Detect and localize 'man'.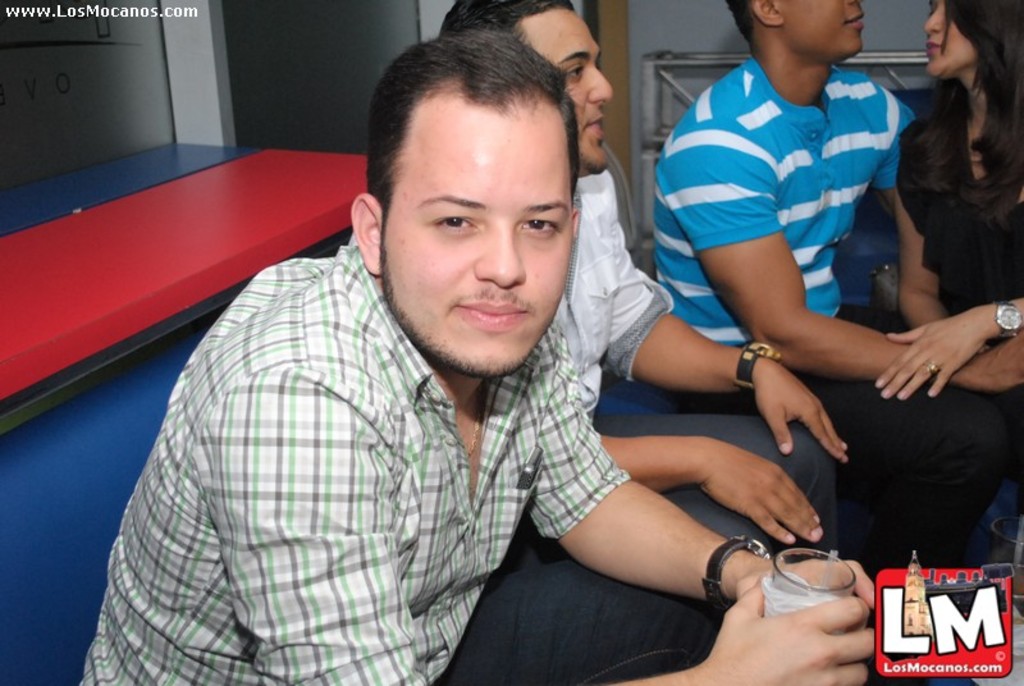
Localized at 658:0:1023:572.
